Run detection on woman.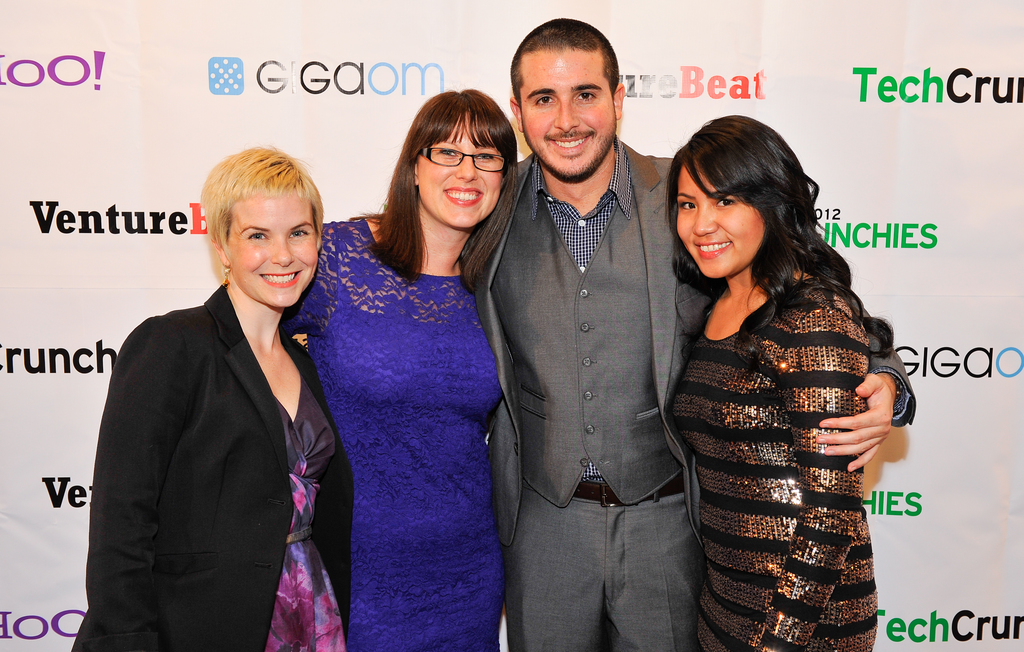
Result: [58,154,363,651].
